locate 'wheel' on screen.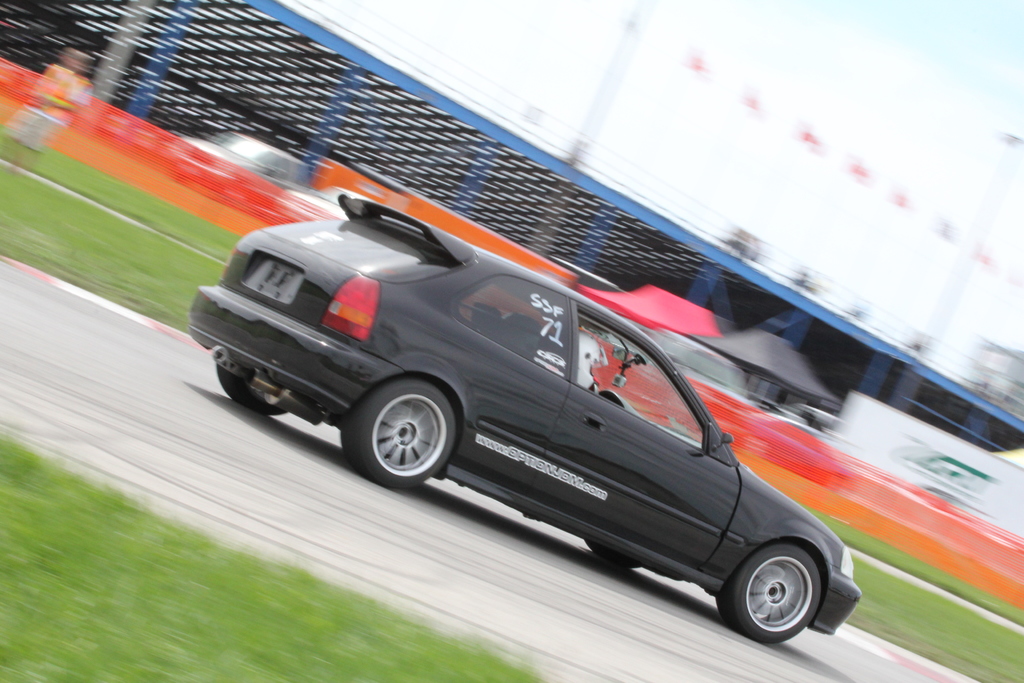
On screen at detection(218, 365, 289, 420).
